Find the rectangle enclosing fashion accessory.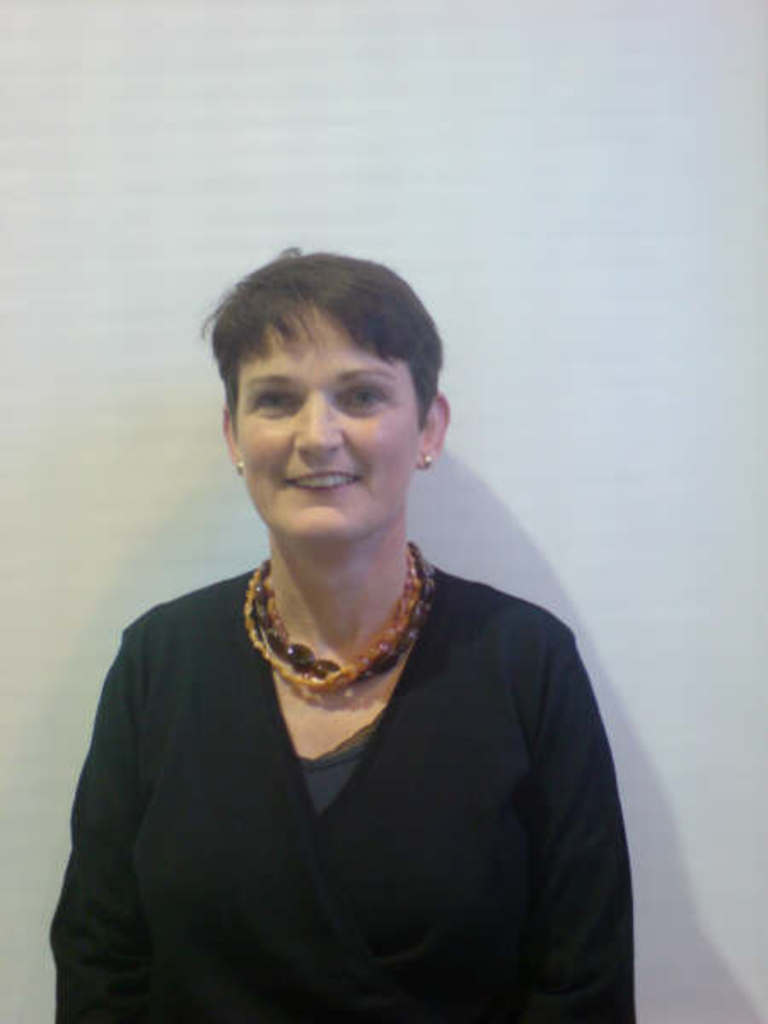
rect(246, 539, 433, 701).
